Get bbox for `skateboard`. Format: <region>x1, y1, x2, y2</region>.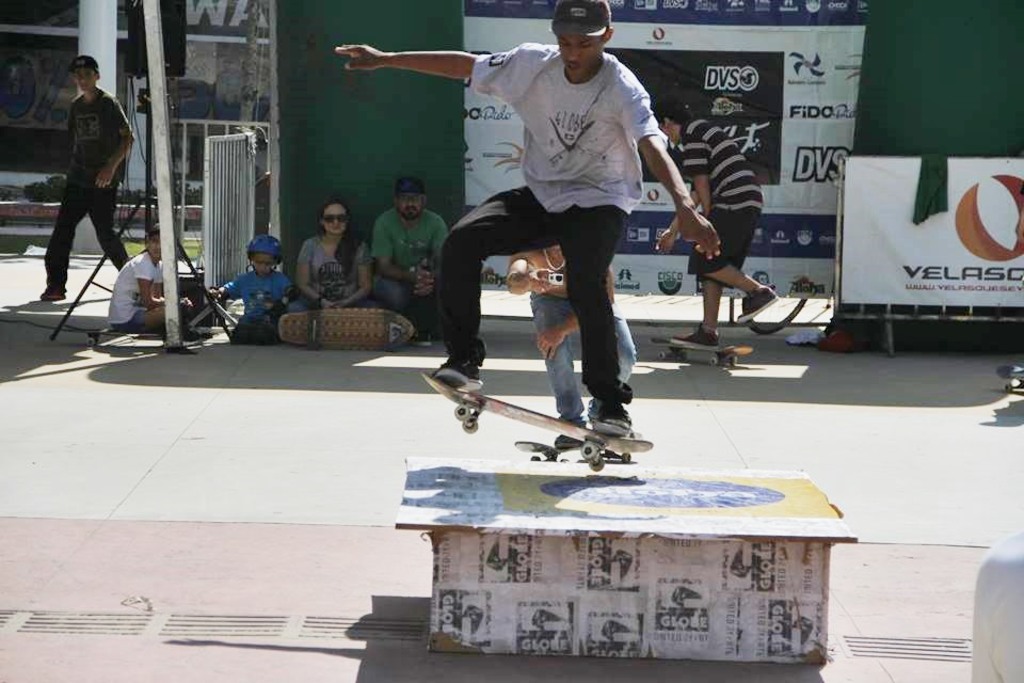
<region>455, 371, 665, 482</region>.
